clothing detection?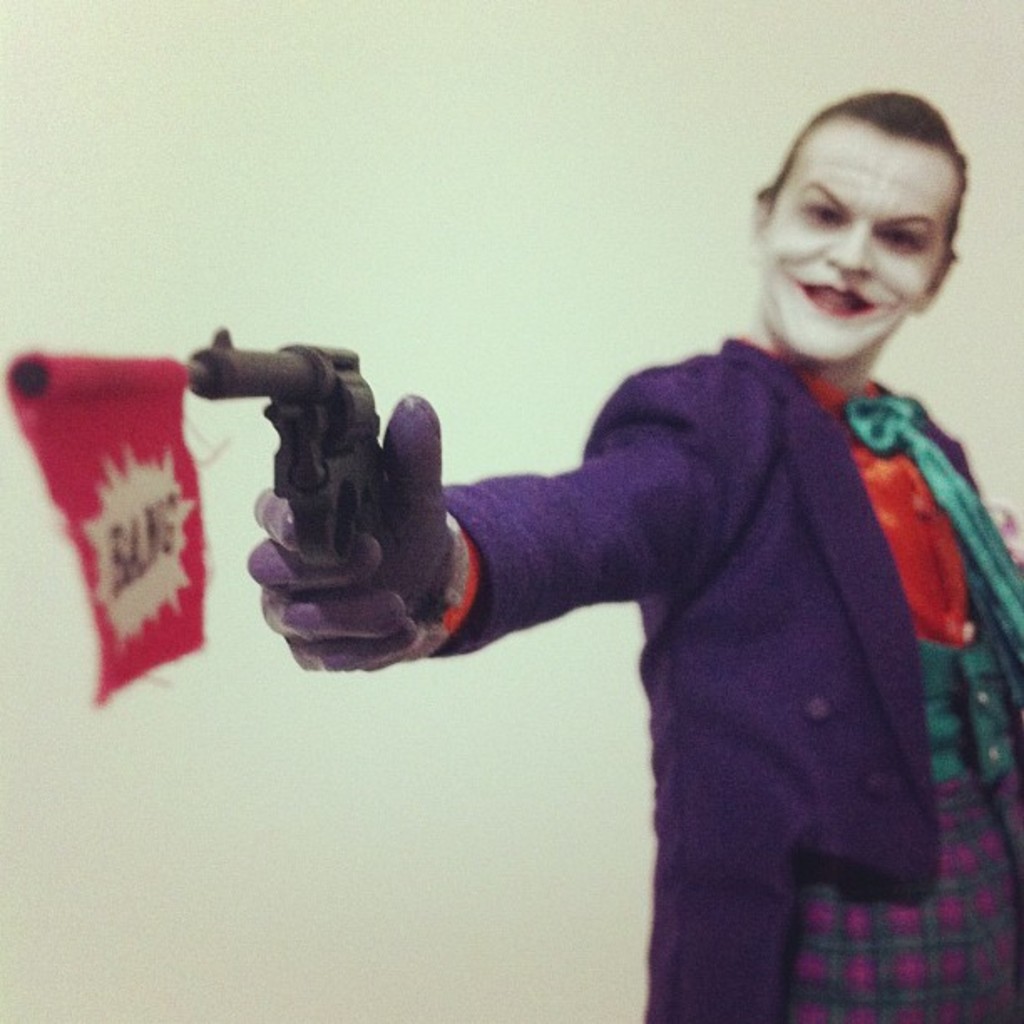
bbox=[343, 239, 1011, 1004]
